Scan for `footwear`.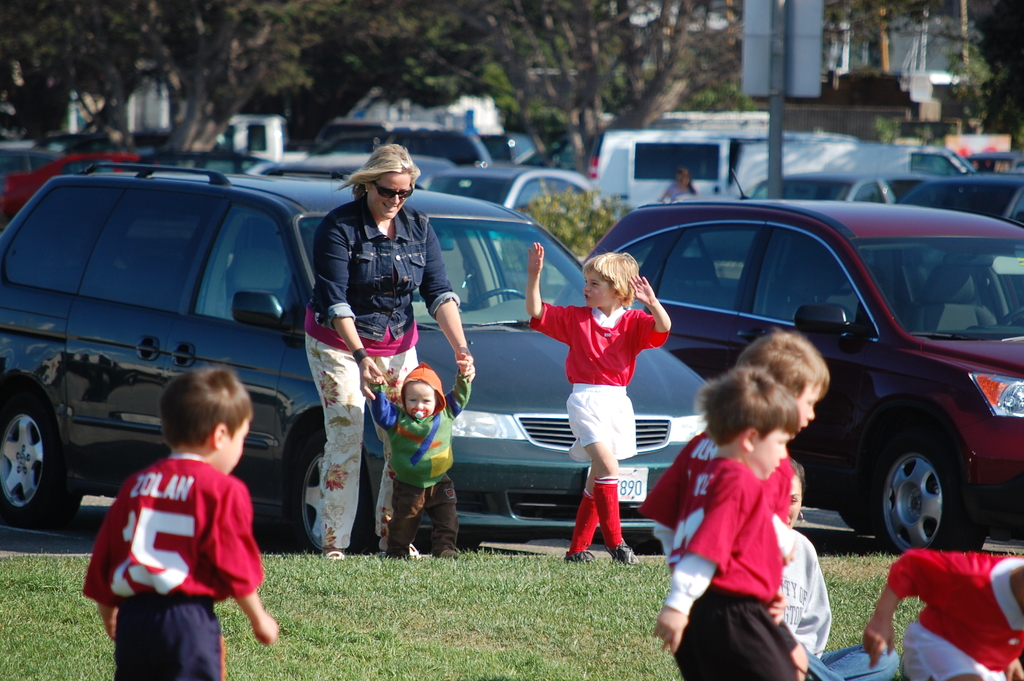
Scan result: (379,540,421,560).
